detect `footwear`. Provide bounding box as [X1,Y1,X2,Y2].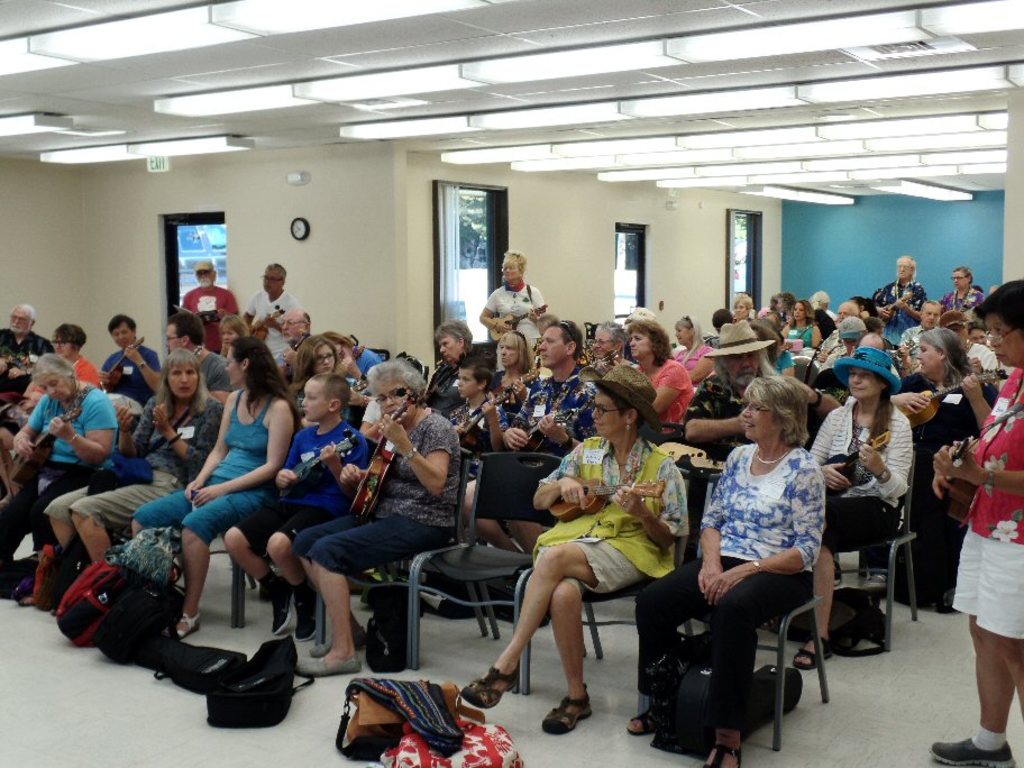
[794,639,834,670].
